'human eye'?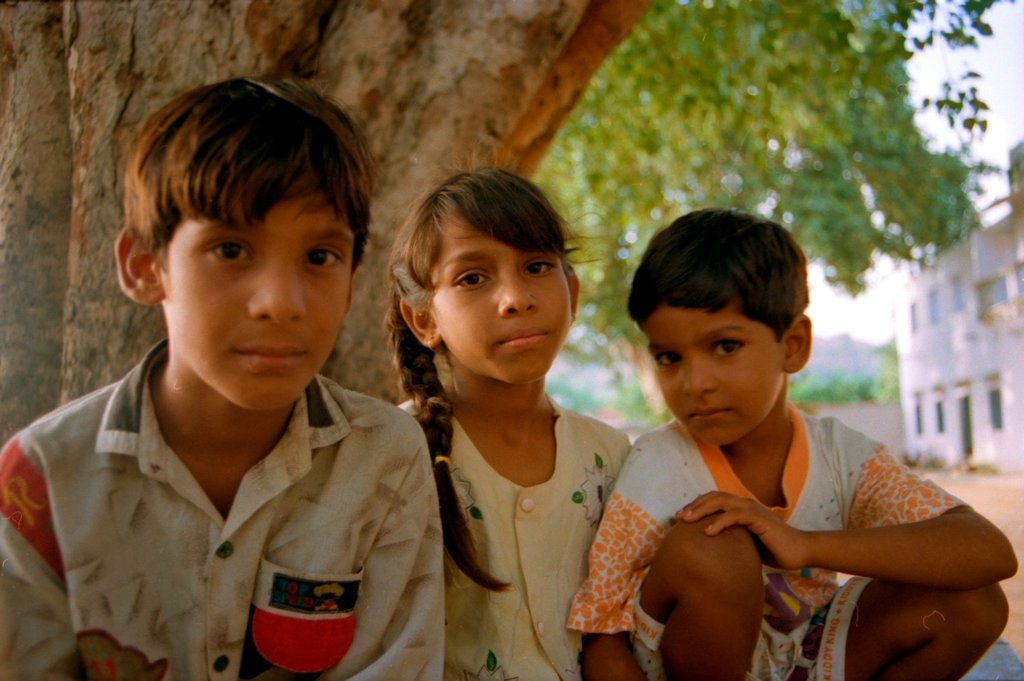
BBox(519, 259, 554, 278)
